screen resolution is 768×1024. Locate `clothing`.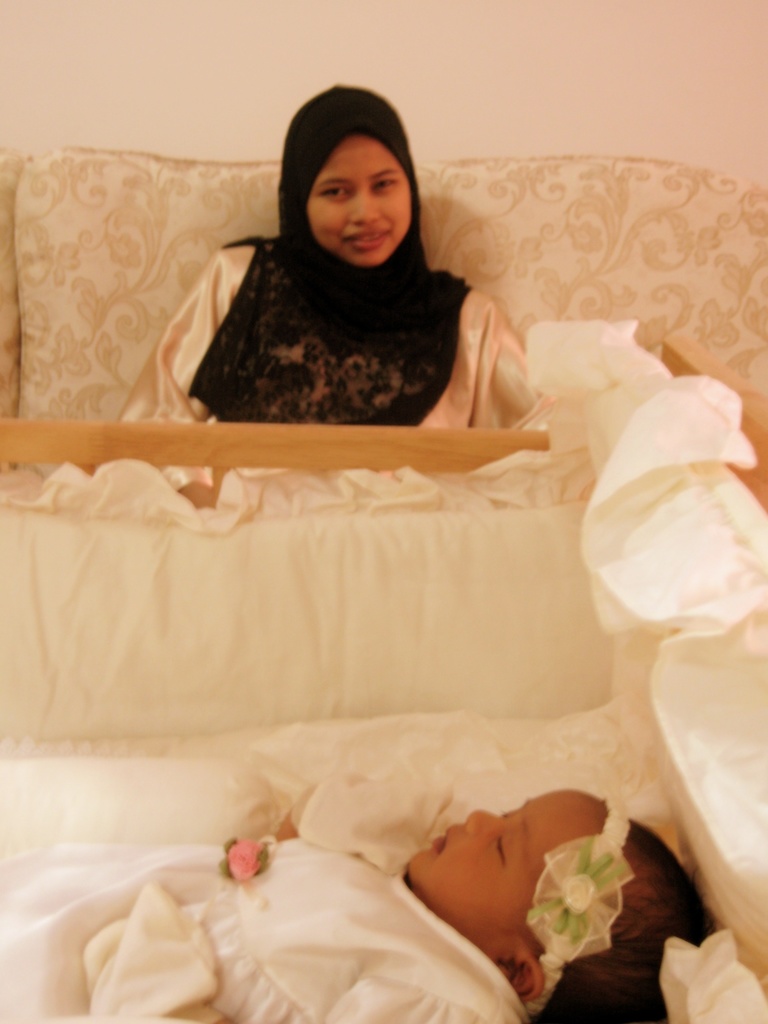
150:170:518:447.
